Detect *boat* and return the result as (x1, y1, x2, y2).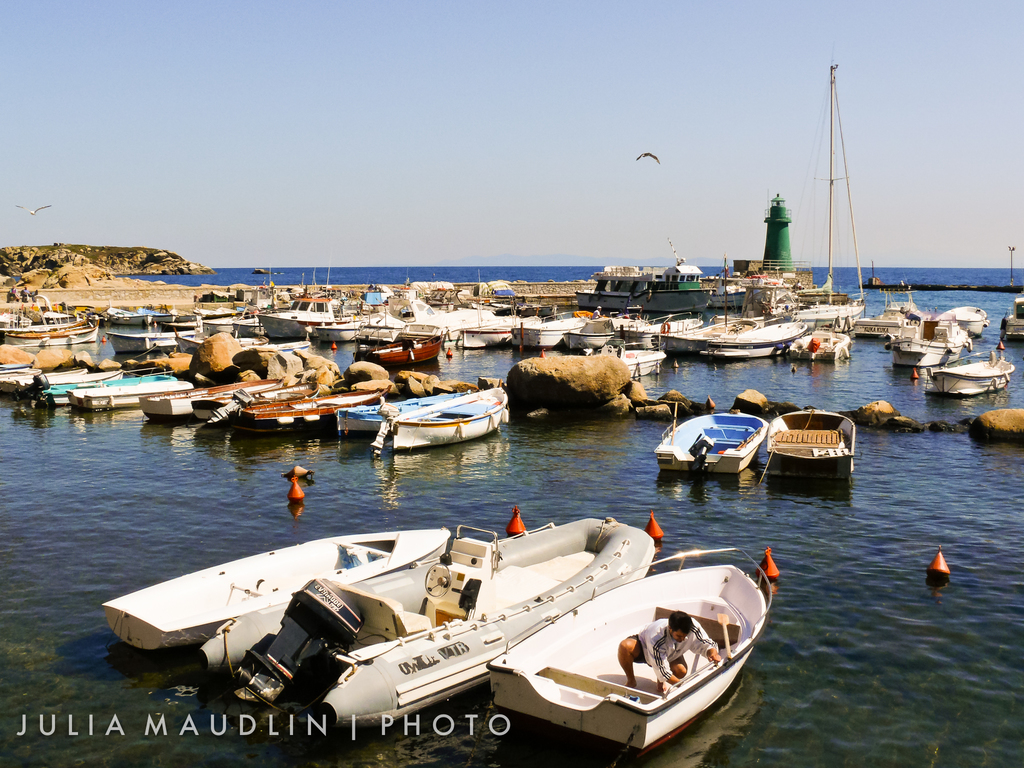
(99, 327, 177, 360).
